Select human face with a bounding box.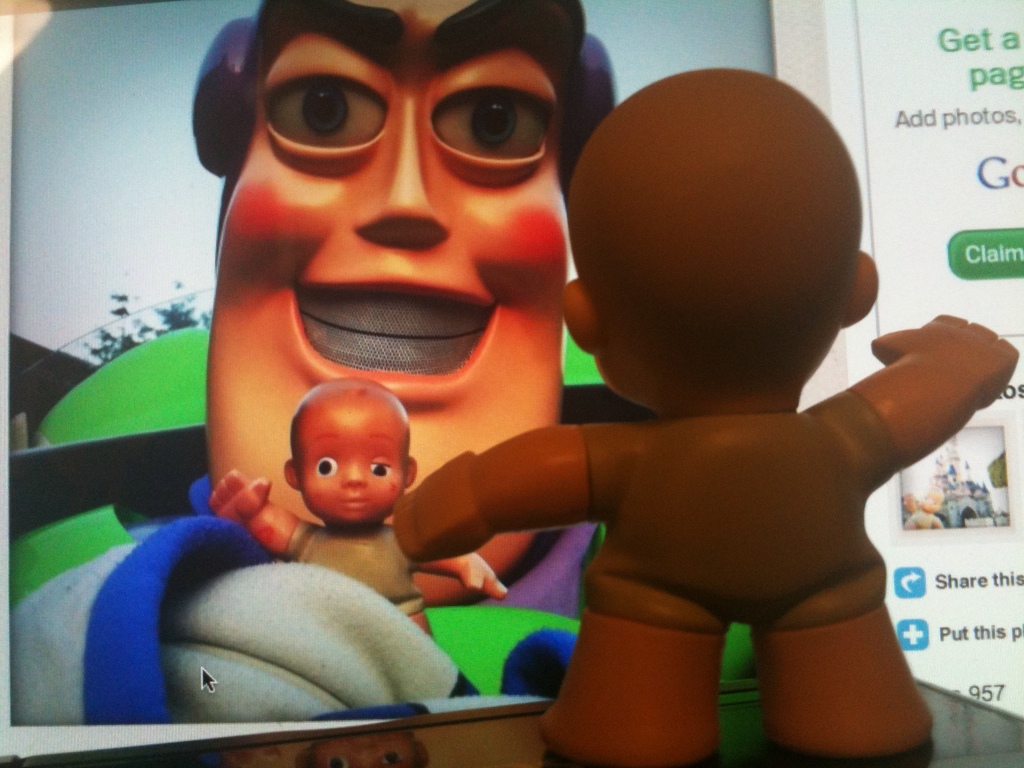
(209, 0, 564, 589).
